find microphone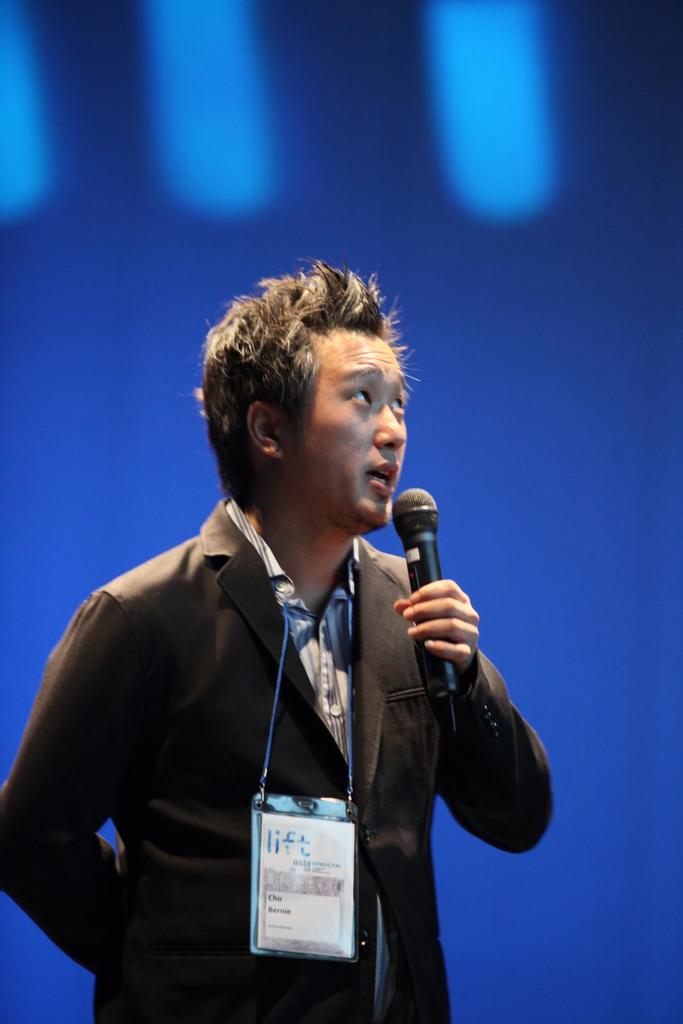
x1=376, y1=502, x2=479, y2=674
